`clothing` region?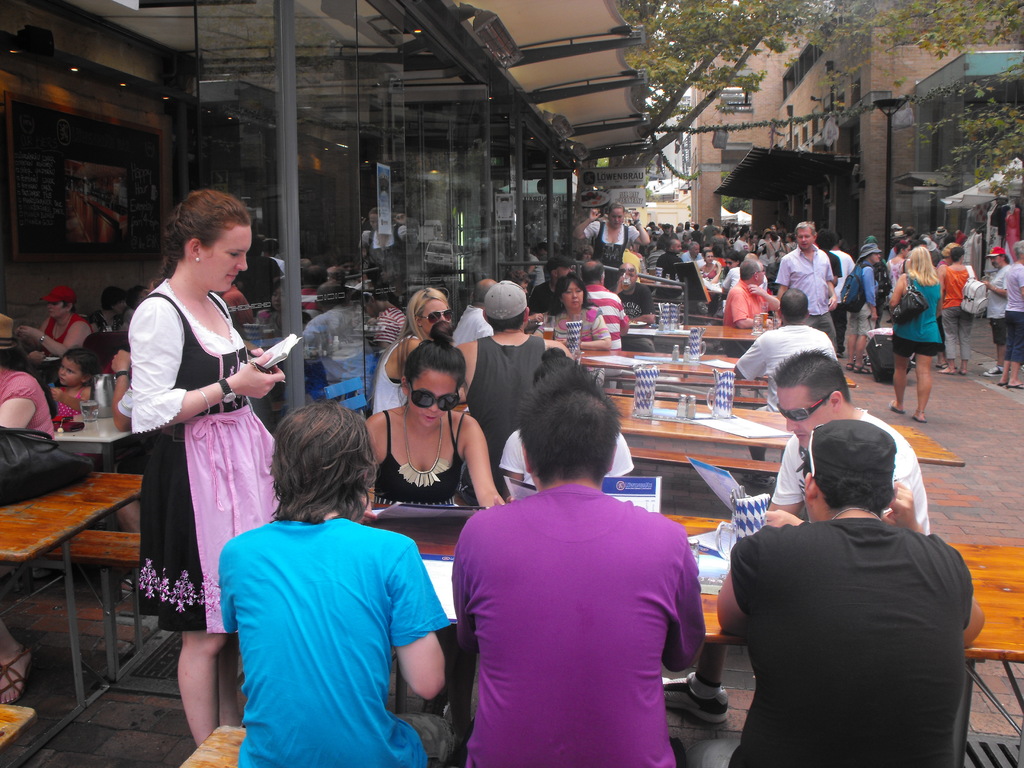
[left=980, top=259, right=1009, bottom=351]
